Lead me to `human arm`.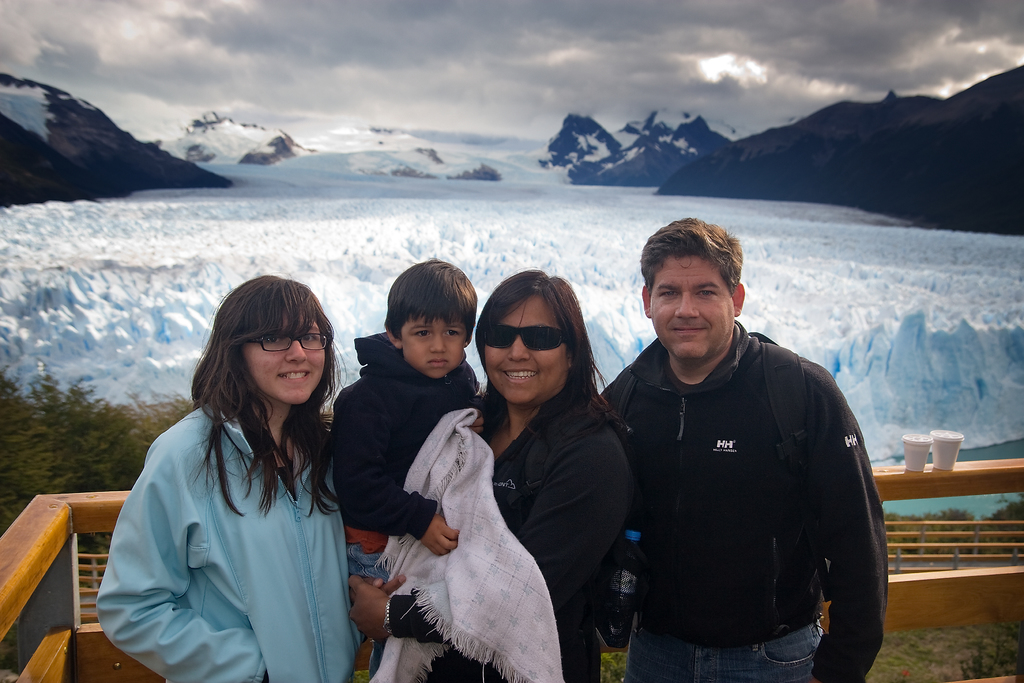
Lead to 808:378:888:682.
